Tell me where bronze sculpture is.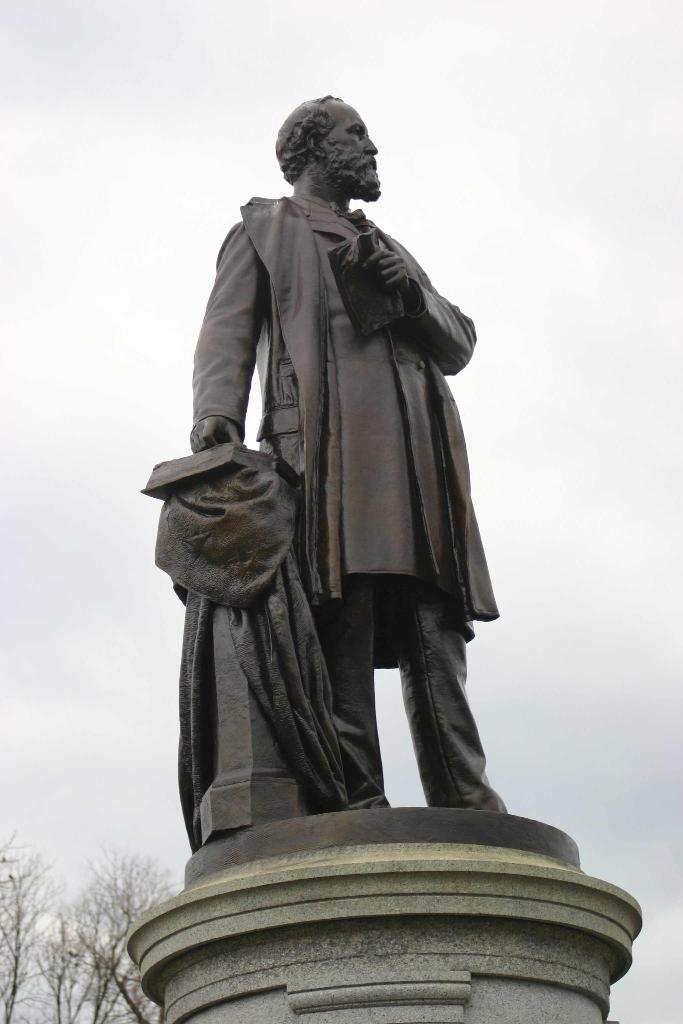
bronze sculpture is at x1=189 y1=81 x2=585 y2=888.
